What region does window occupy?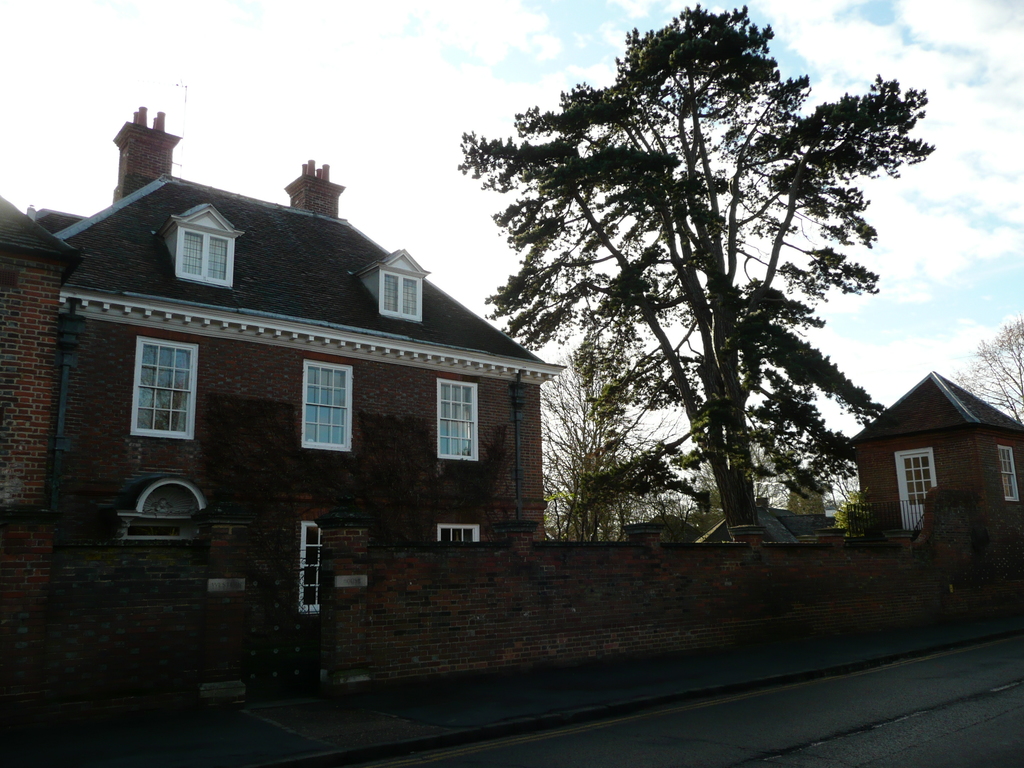
[133, 340, 196, 444].
